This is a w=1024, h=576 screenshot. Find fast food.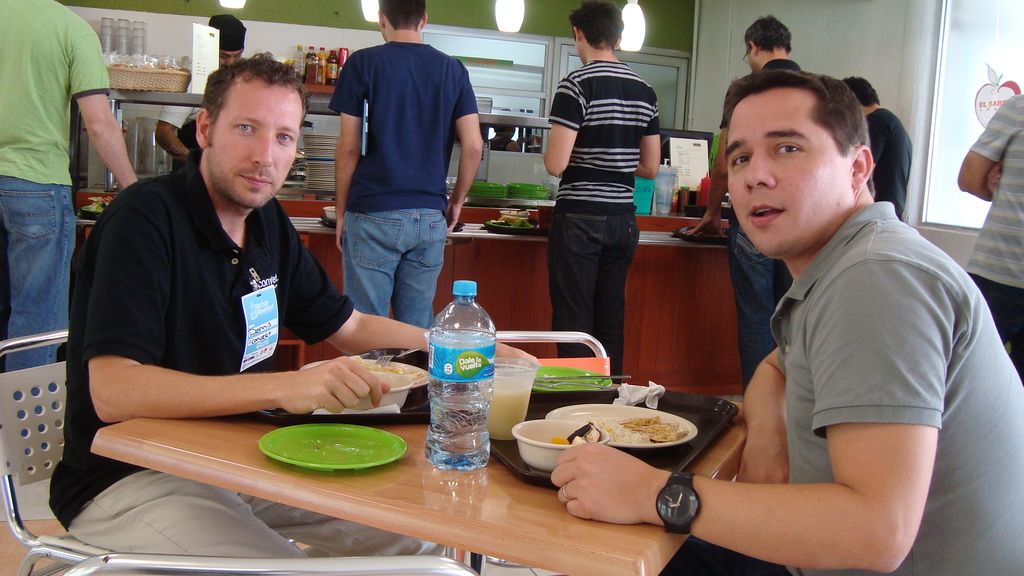
Bounding box: box(563, 405, 695, 454).
